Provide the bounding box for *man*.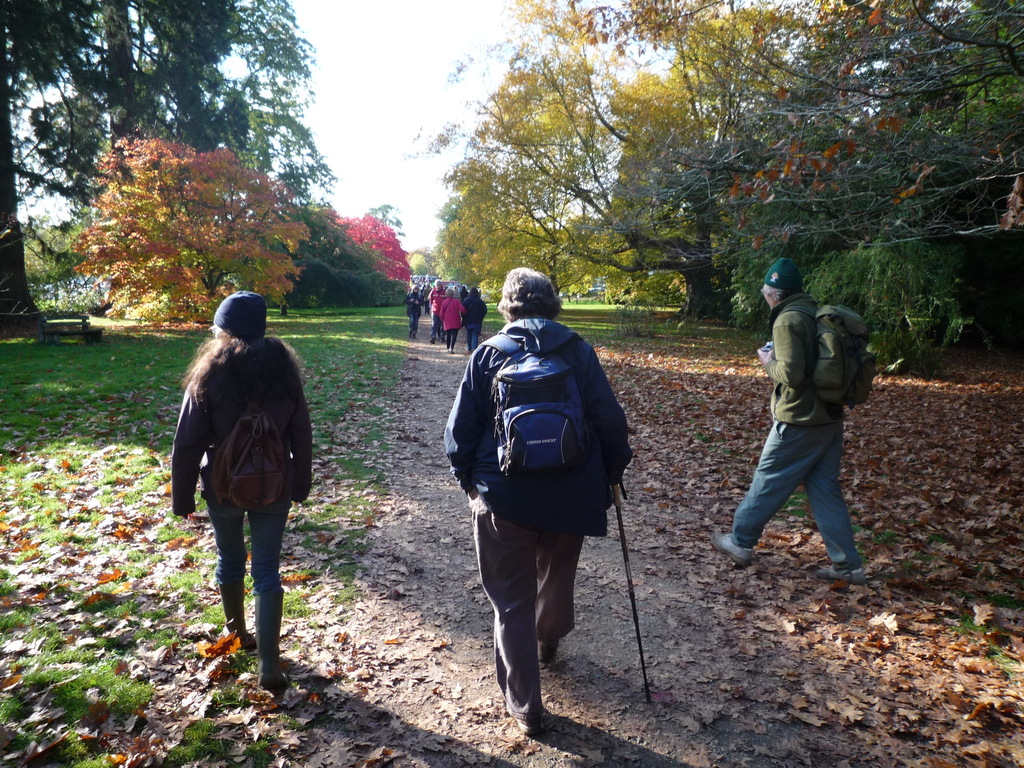
bbox=(710, 260, 865, 587).
